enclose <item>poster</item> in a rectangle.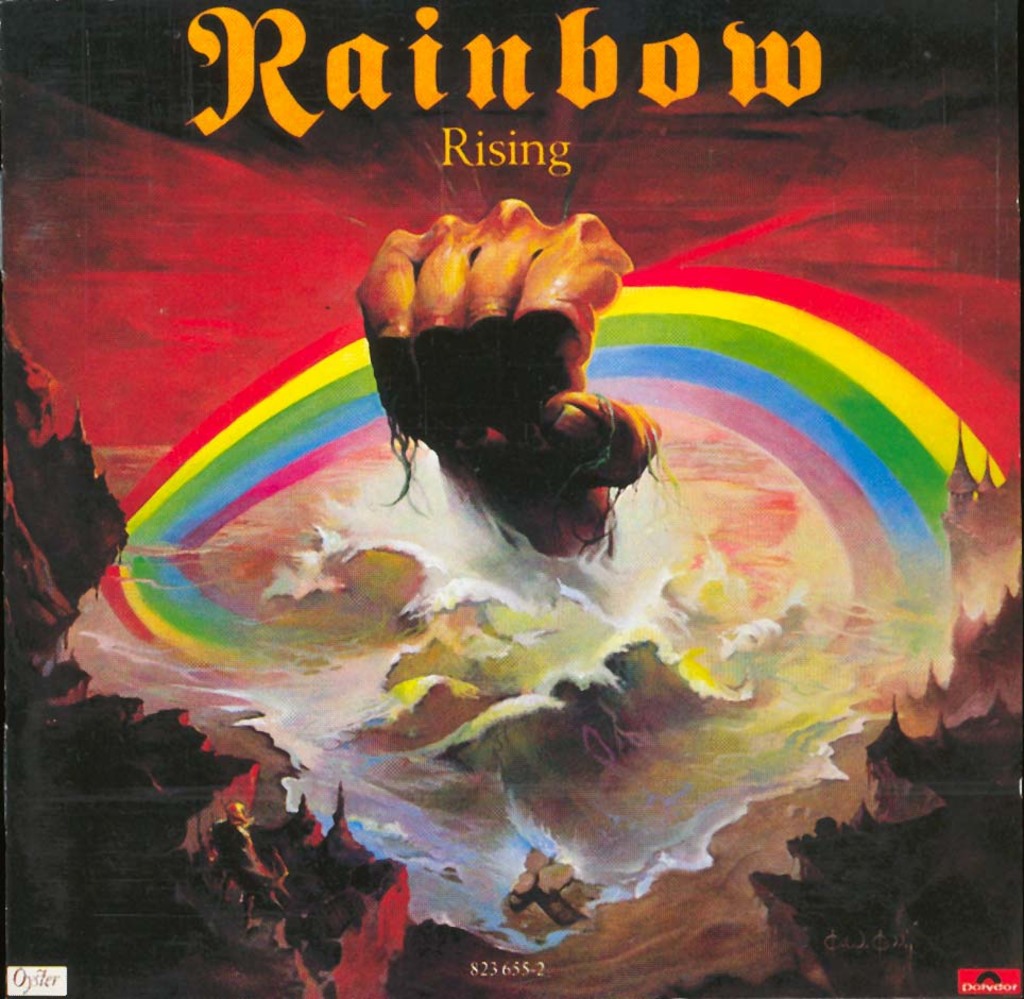
0 0 1023 998.
